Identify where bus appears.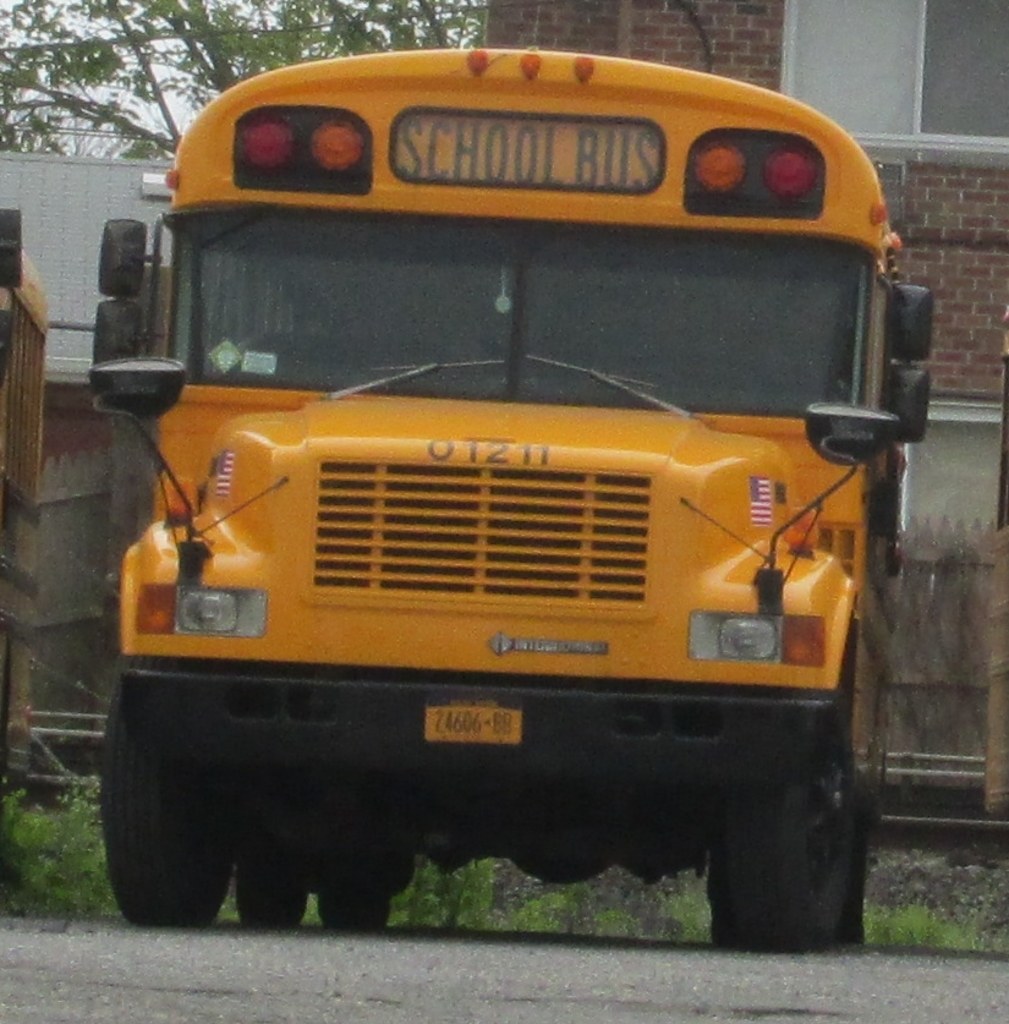
Appears at (x1=0, y1=202, x2=44, y2=782).
